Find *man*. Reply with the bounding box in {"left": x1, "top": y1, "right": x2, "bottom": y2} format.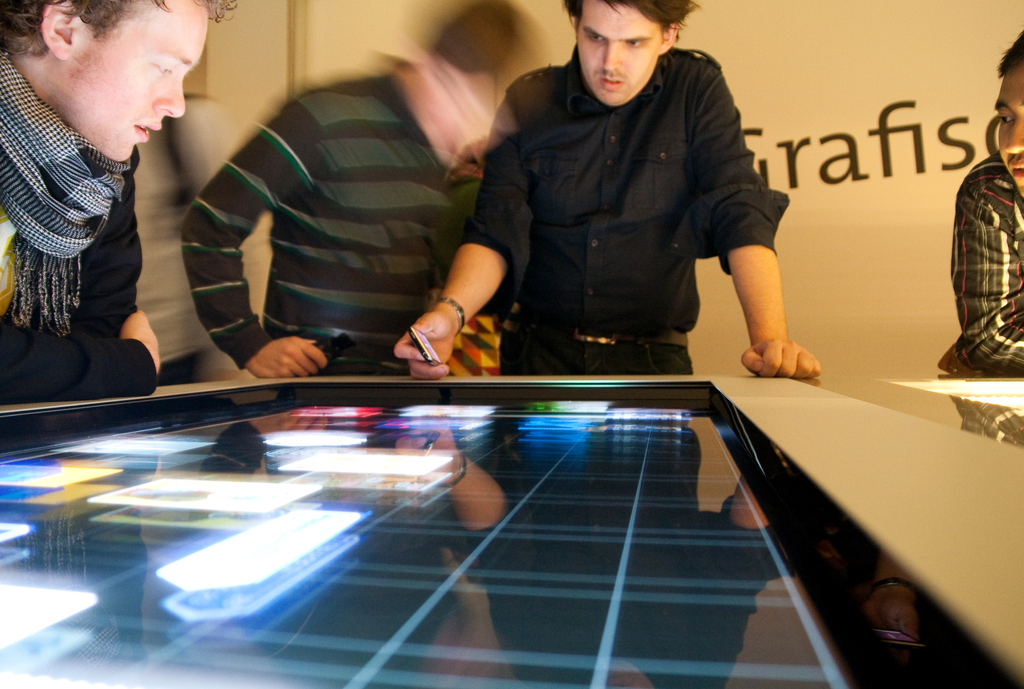
{"left": 180, "top": 0, "right": 542, "bottom": 378}.
